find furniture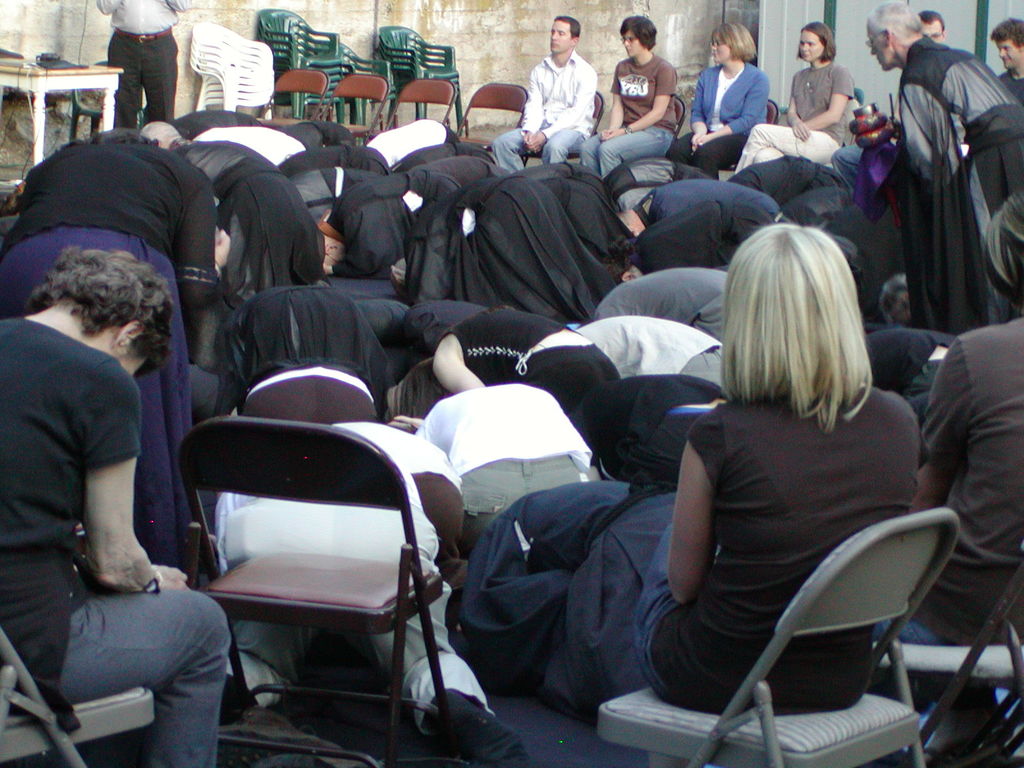
bbox=[177, 419, 451, 767]
